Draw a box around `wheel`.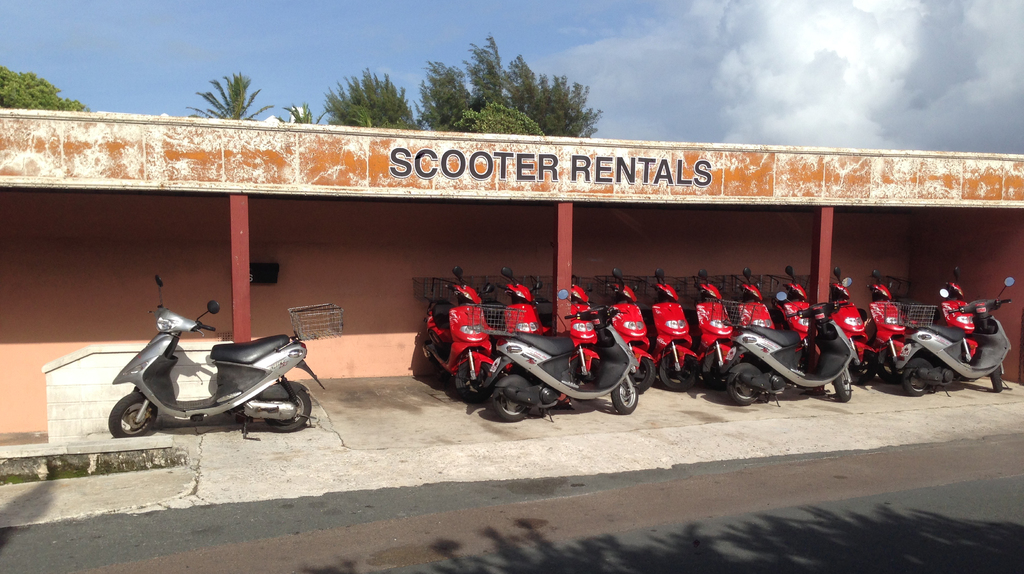
bbox=(990, 365, 1002, 393).
